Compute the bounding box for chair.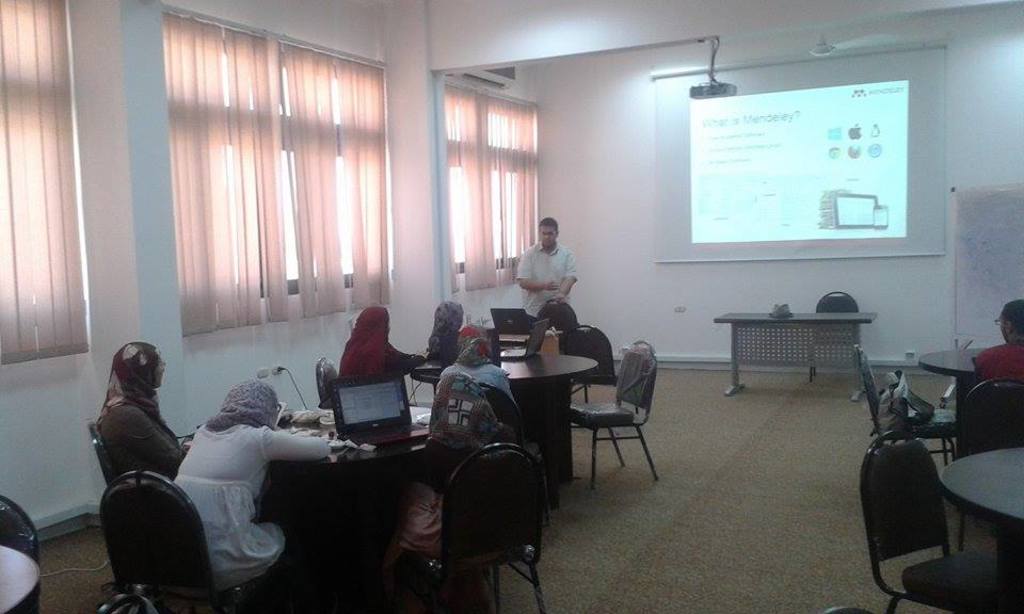
bbox=(401, 438, 546, 613).
